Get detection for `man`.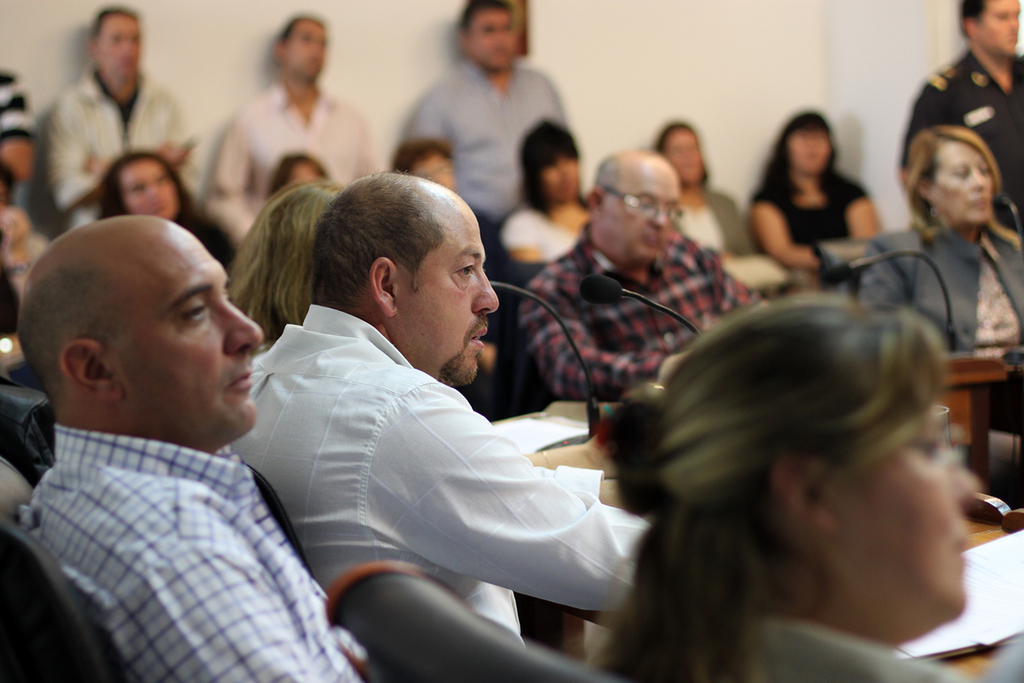
Detection: <box>39,0,198,237</box>.
